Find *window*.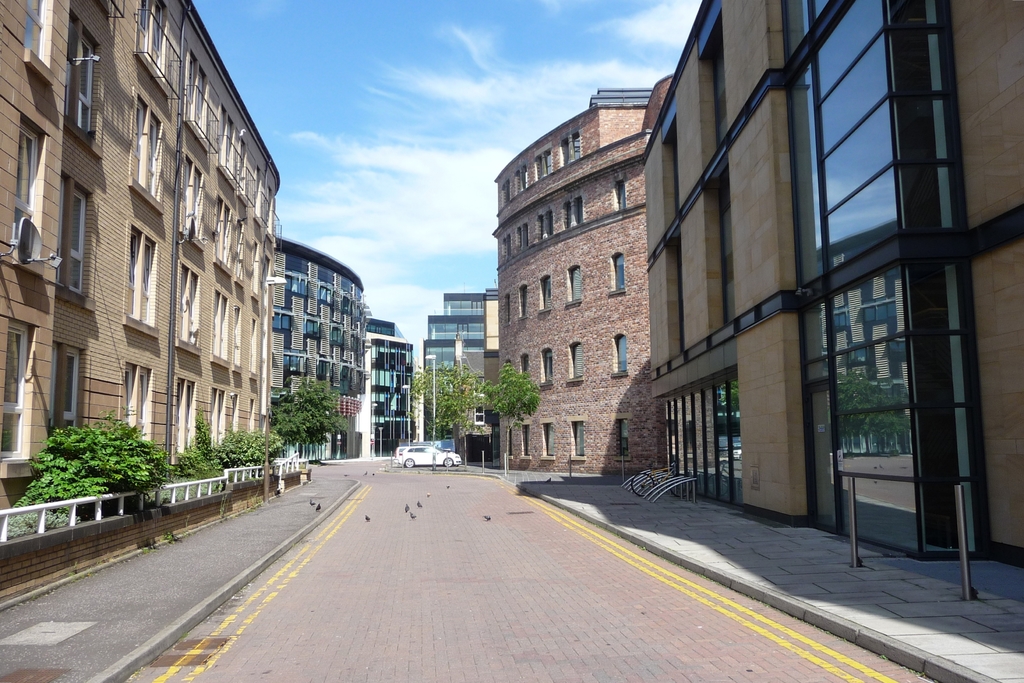
l=226, t=393, r=237, b=440.
